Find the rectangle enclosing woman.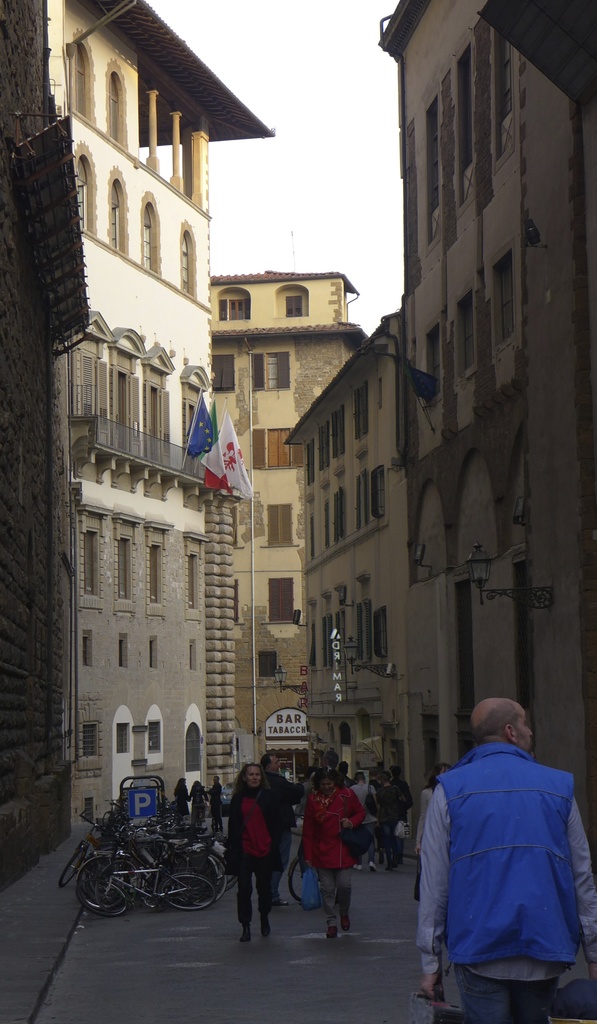
bbox(189, 780, 210, 831).
